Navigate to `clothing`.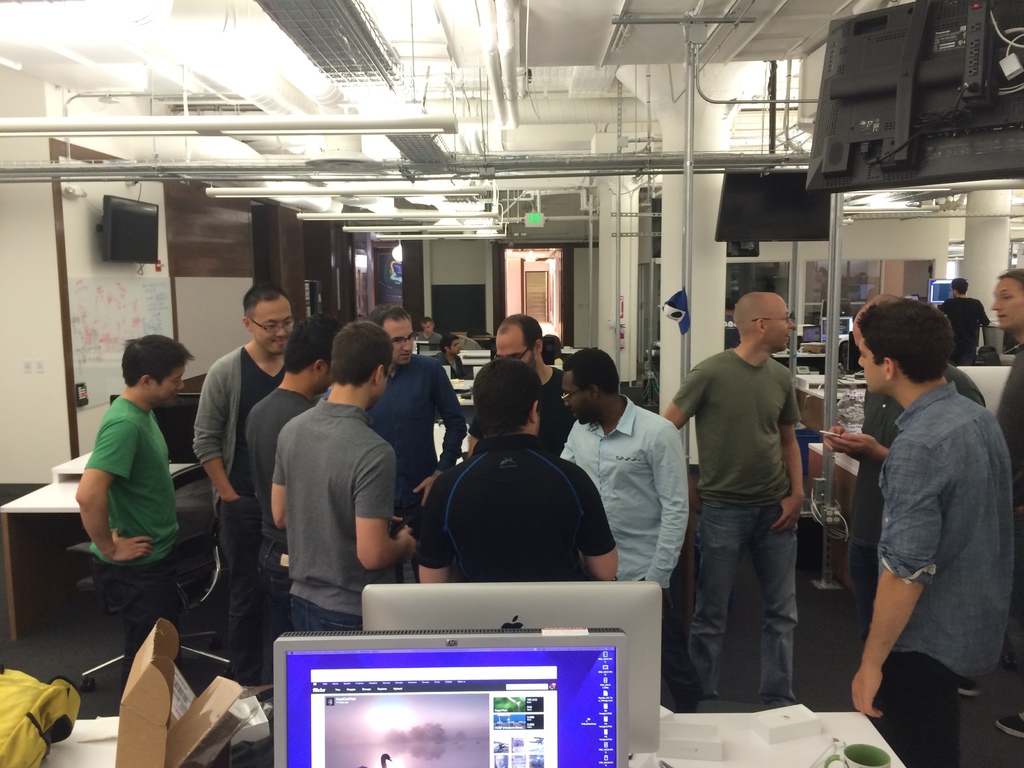
Navigation target: <bbox>403, 429, 619, 588</bbox>.
